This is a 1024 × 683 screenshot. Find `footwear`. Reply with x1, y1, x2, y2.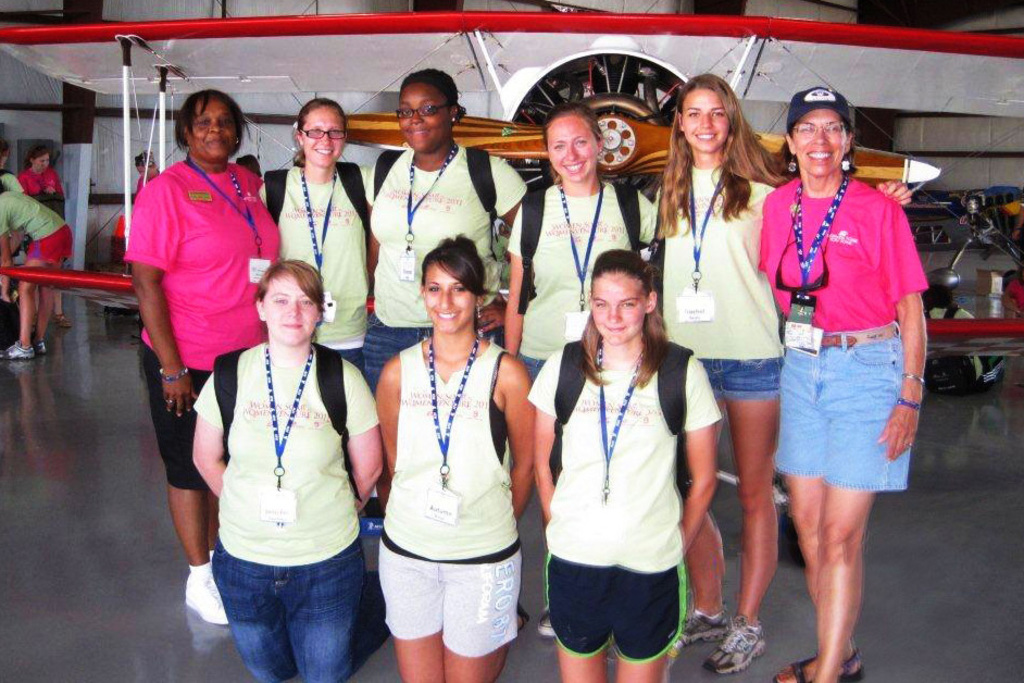
53, 310, 70, 331.
